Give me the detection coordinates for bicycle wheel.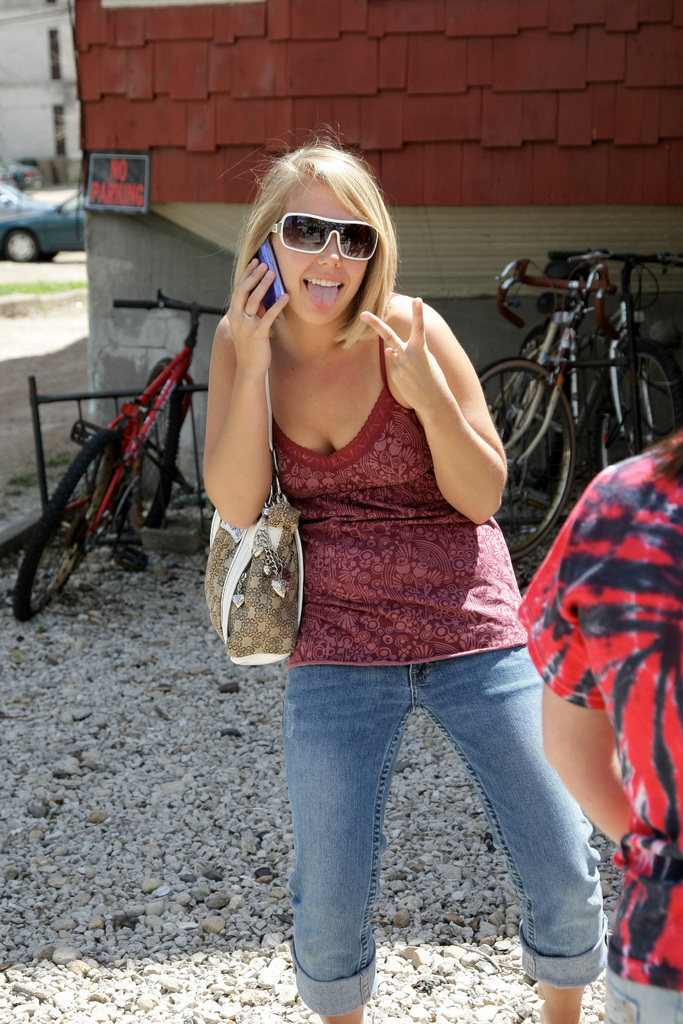
488 333 541 480.
